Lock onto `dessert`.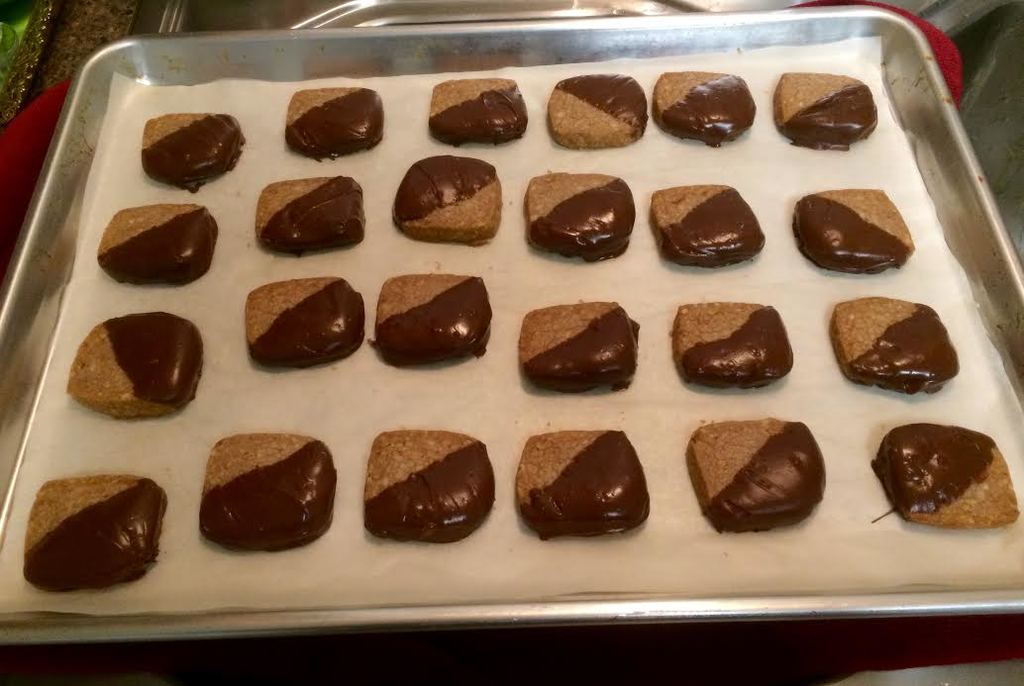
Locked: {"left": 520, "top": 297, "right": 643, "bottom": 382}.
